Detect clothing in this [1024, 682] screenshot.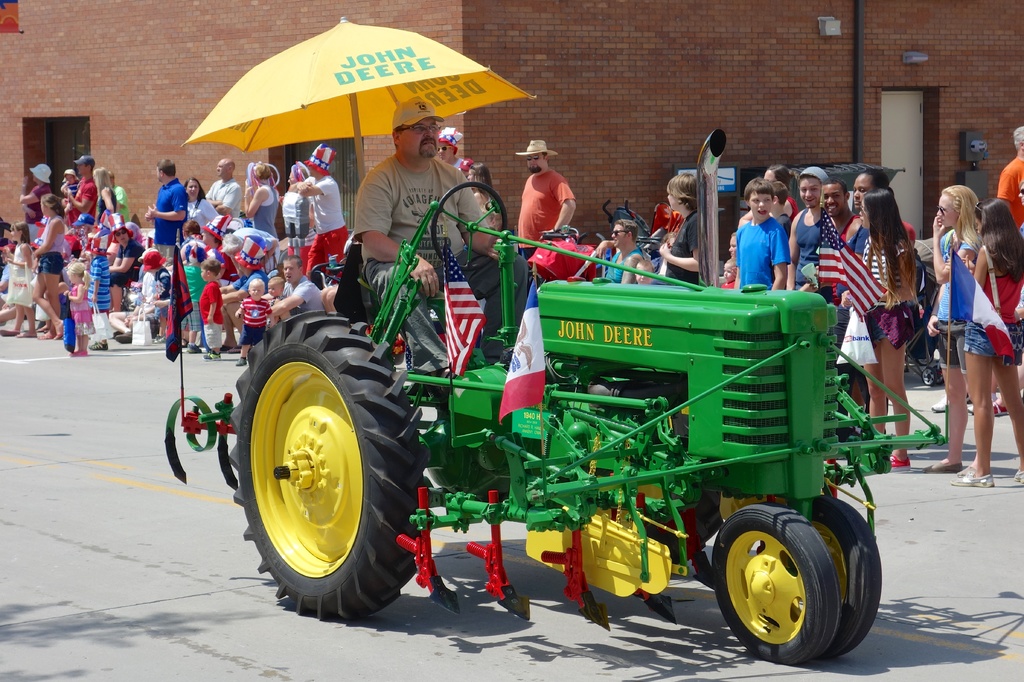
Detection: 255, 186, 278, 235.
